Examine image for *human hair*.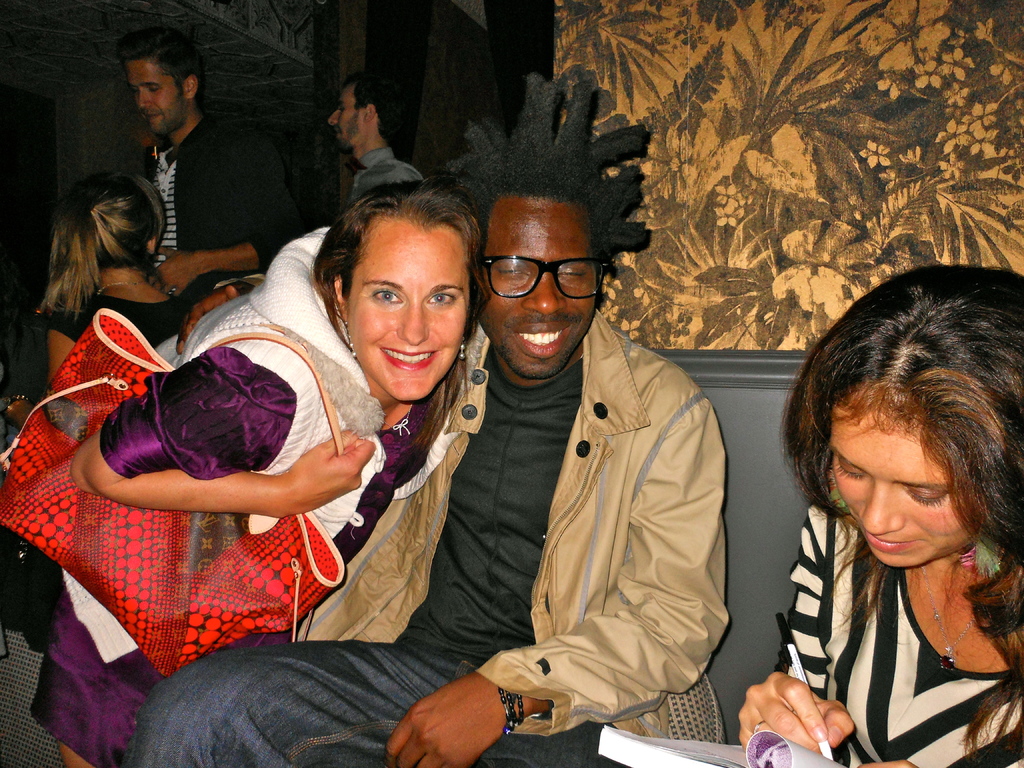
Examination result: [38, 170, 165, 325].
